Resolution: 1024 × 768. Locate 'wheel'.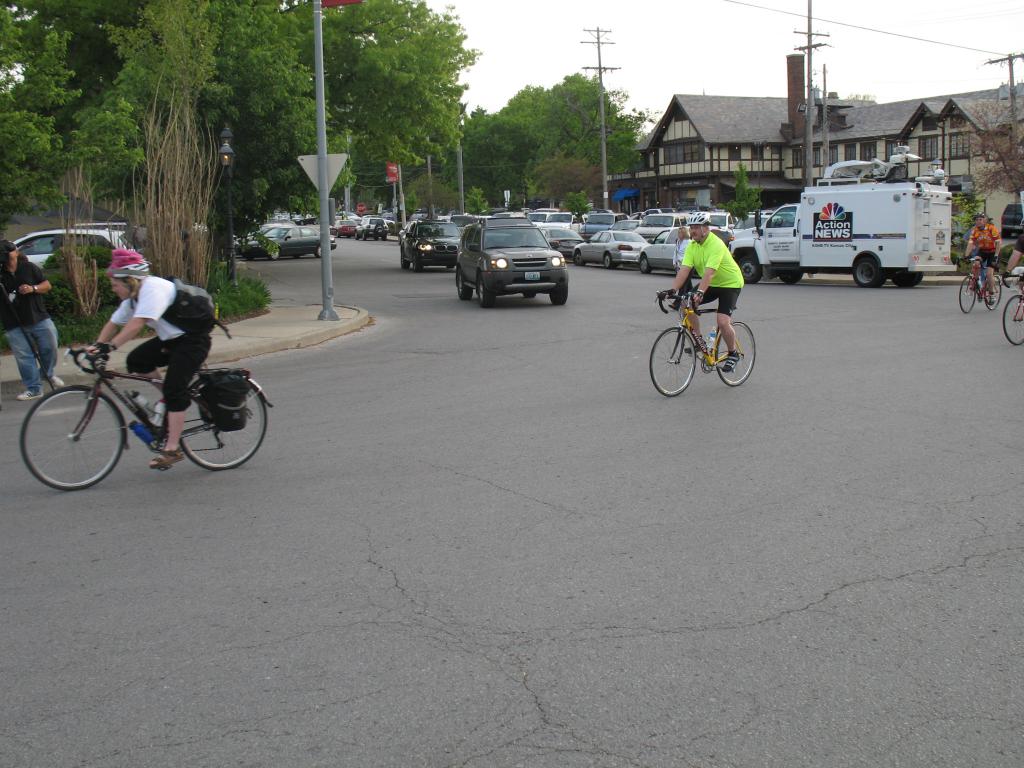
Rect(546, 283, 571, 303).
